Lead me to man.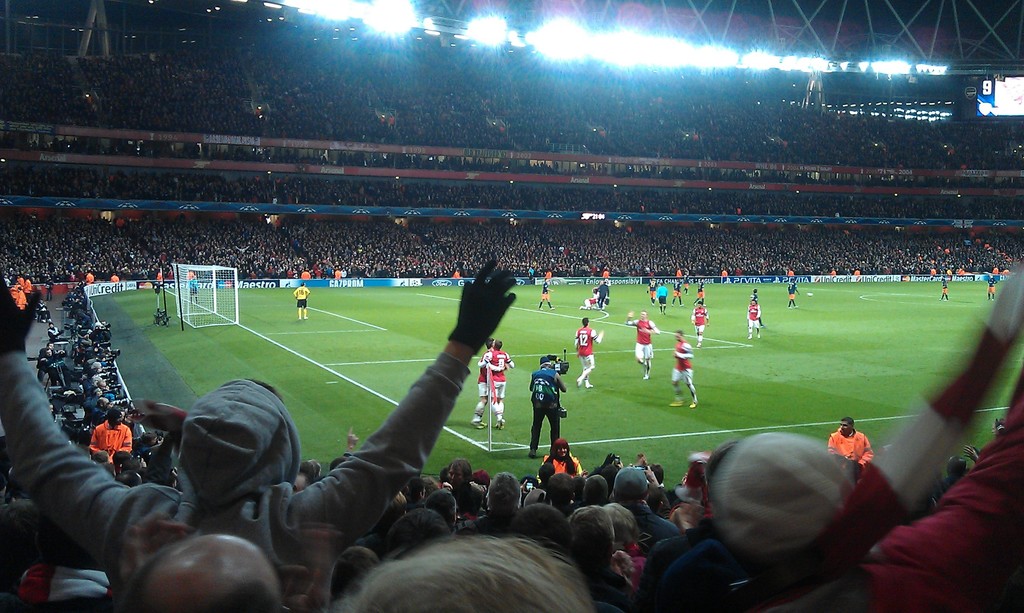
Lead to Rect(694, 276, 707, 305).
